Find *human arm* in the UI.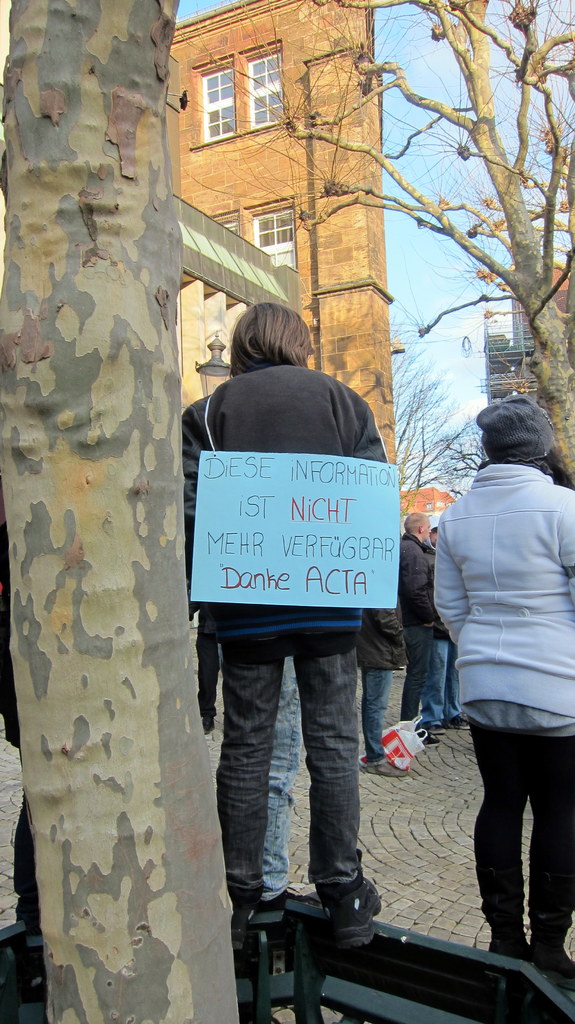
UI element at detection(400, 548, 432, 606).
